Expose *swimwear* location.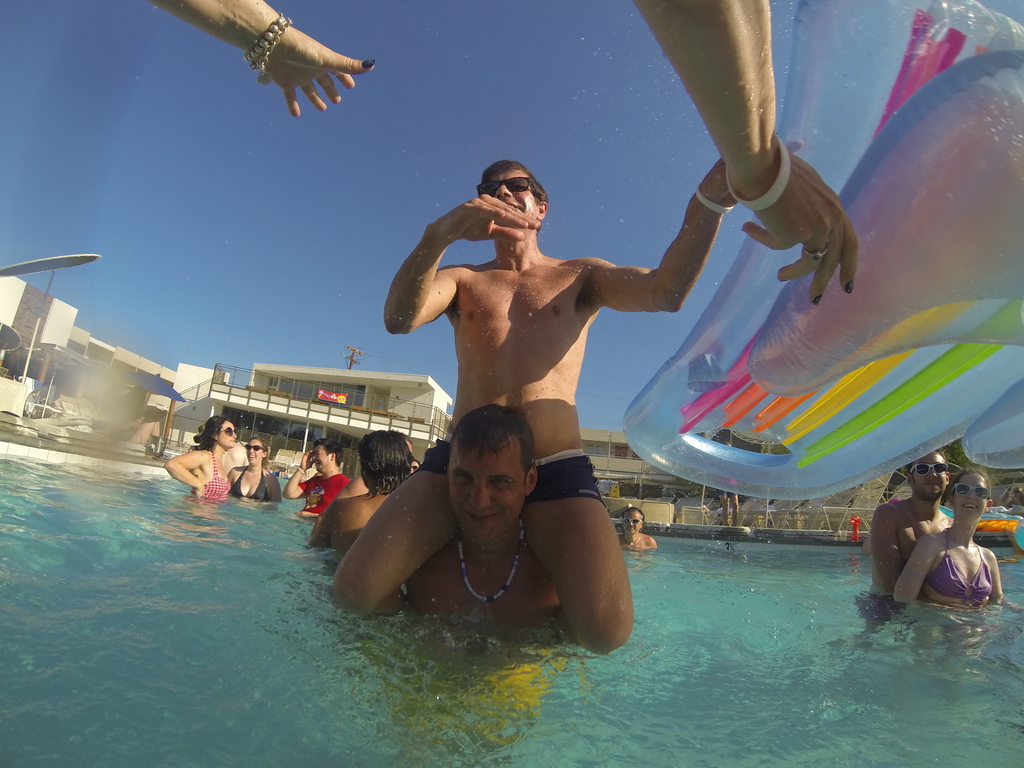
Exposed at [192,451,229,510].
